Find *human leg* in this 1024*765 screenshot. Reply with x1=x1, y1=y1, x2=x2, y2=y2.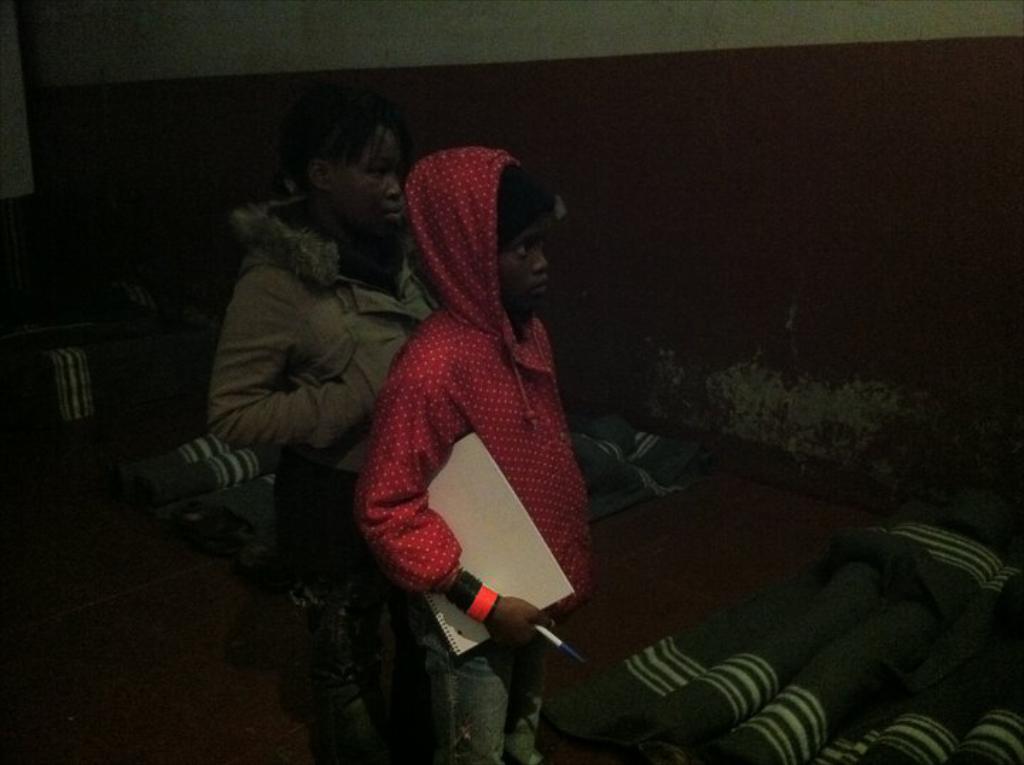
x1=503, y1=611, x2=555, y2=764.
